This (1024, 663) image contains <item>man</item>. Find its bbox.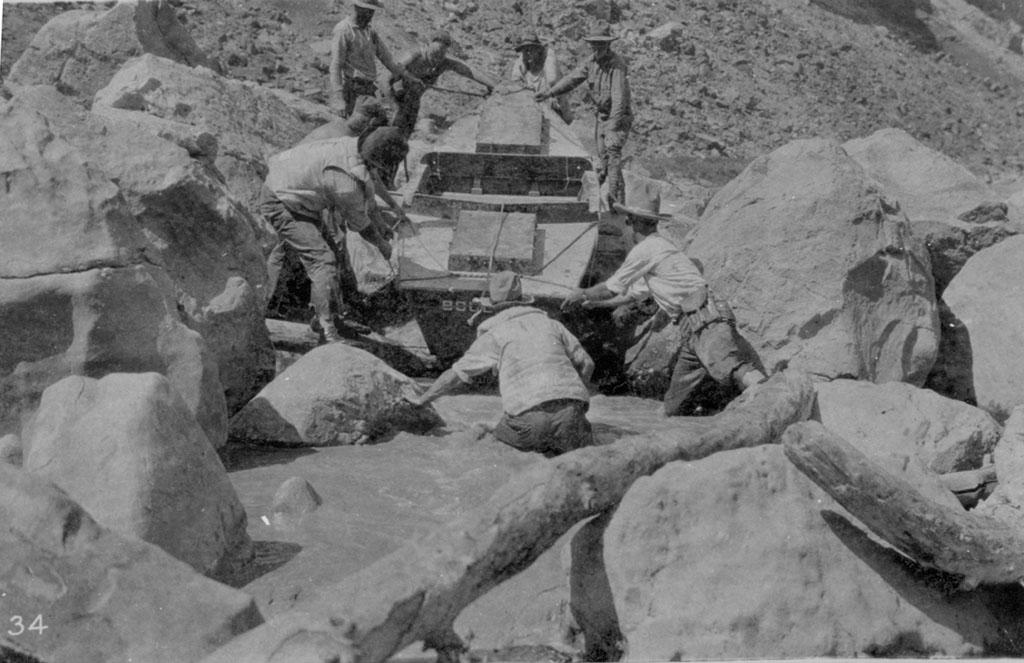
locate(509, 27, 575, 124).
